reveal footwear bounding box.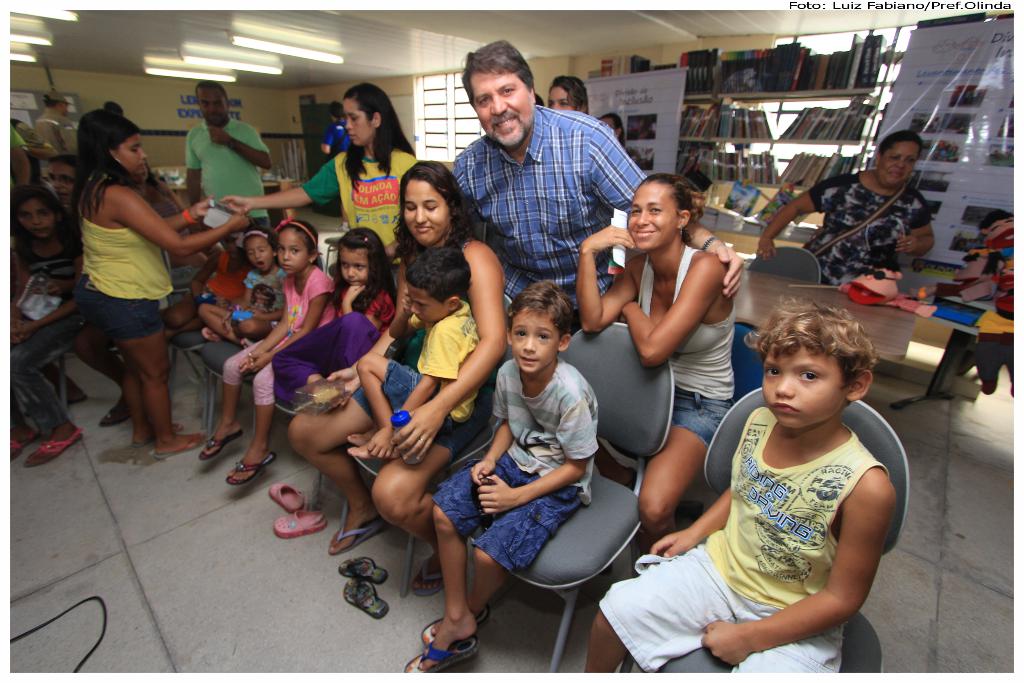
Revealed: rect(24, 427, 78, 463).
